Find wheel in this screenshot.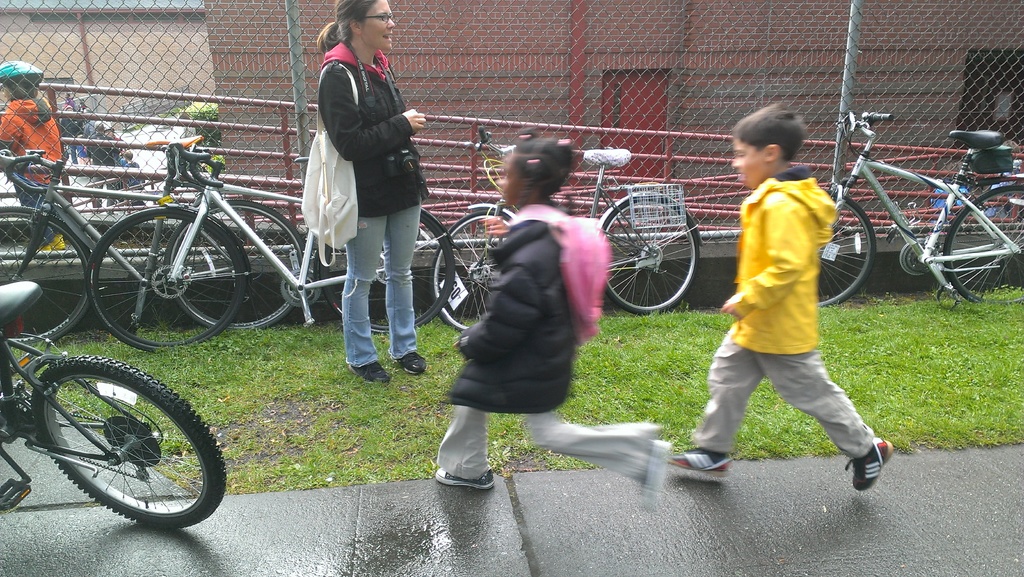
The bounding box for wheel is [25, 367, 212, 518].
